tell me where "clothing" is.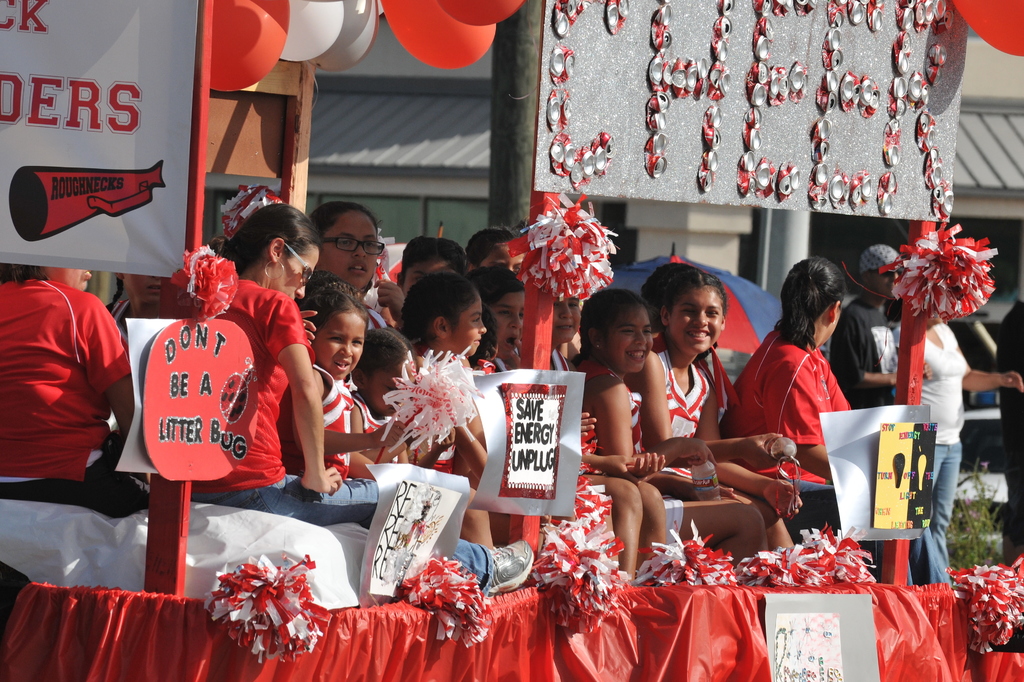
"clothing" is at (left=10, top=251, right=125, bottom=536).
